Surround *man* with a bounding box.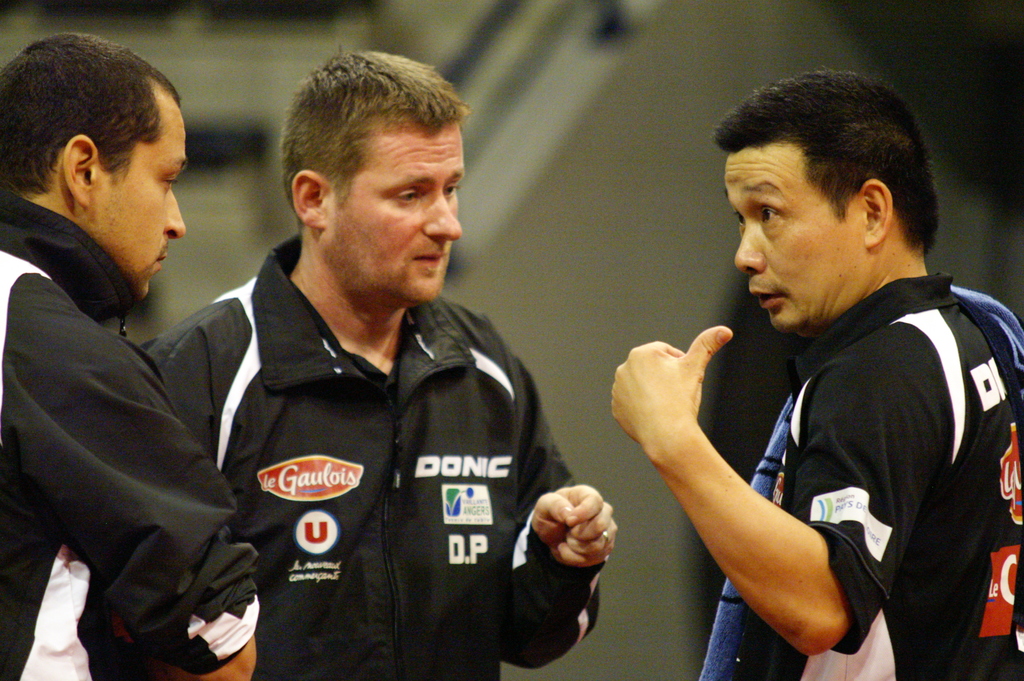
detection(122, 53, 624, 673).
